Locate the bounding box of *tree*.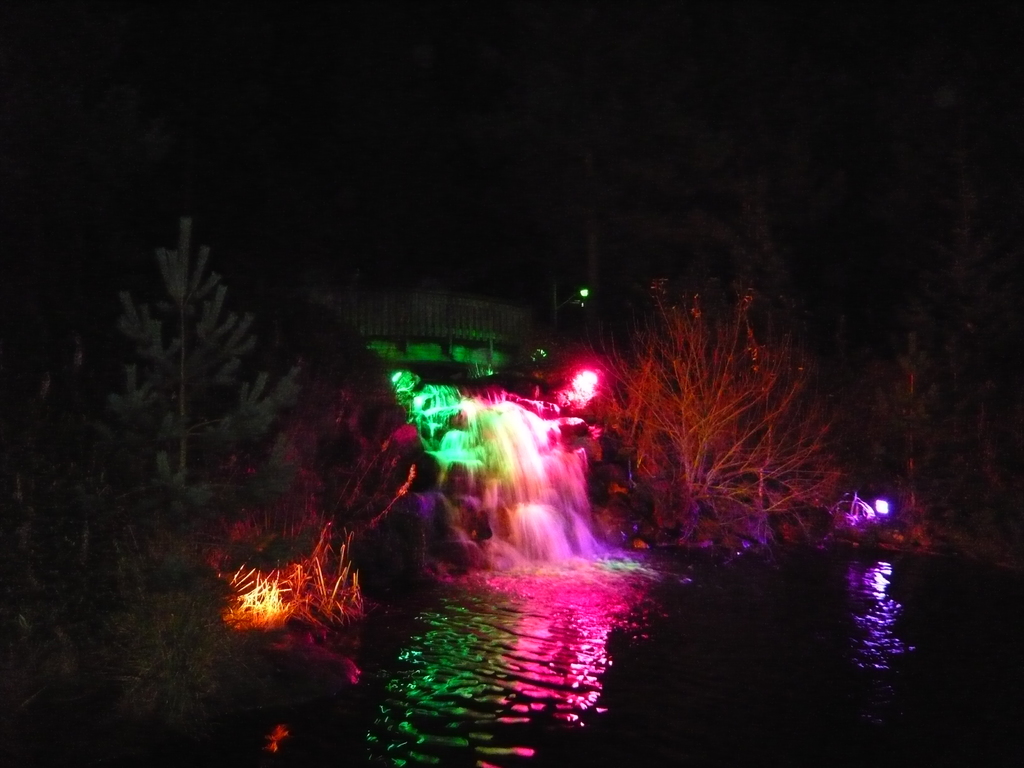
Bounding box: select_region(805, 295, 975, 534).
